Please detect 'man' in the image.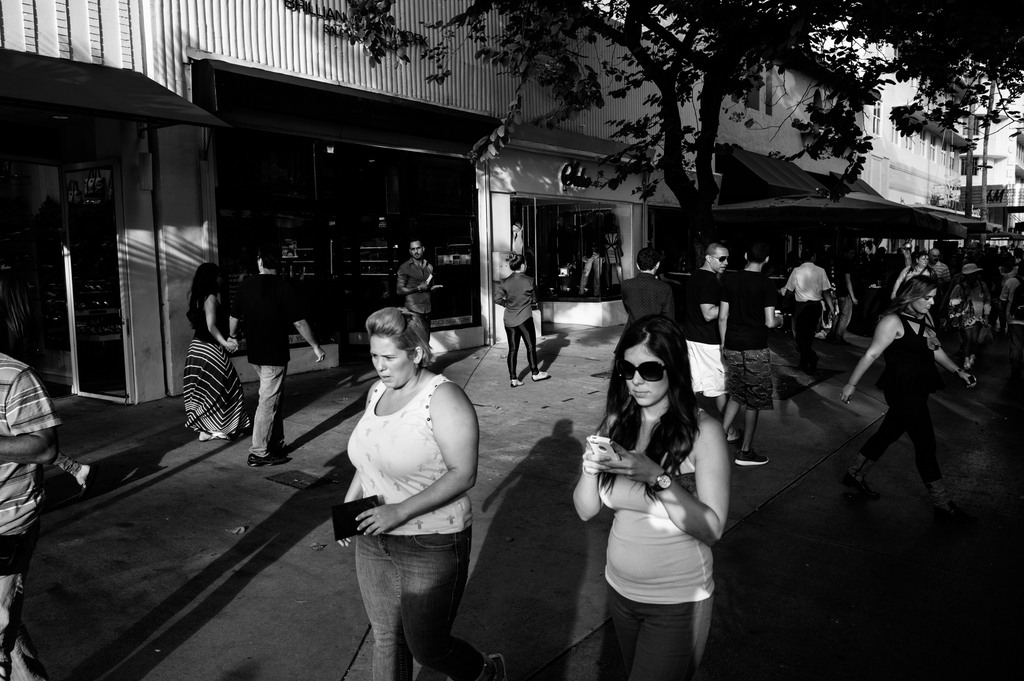
x1=396, y1=238, x2=443, y2=344.
